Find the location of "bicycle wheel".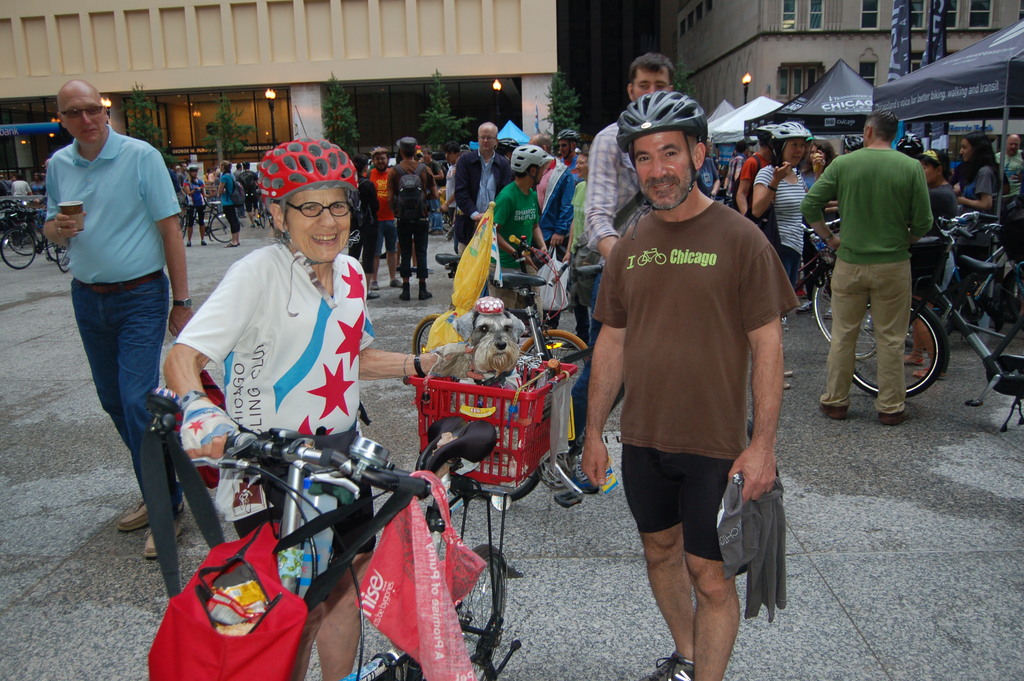
Location: 412:308:444:352.
